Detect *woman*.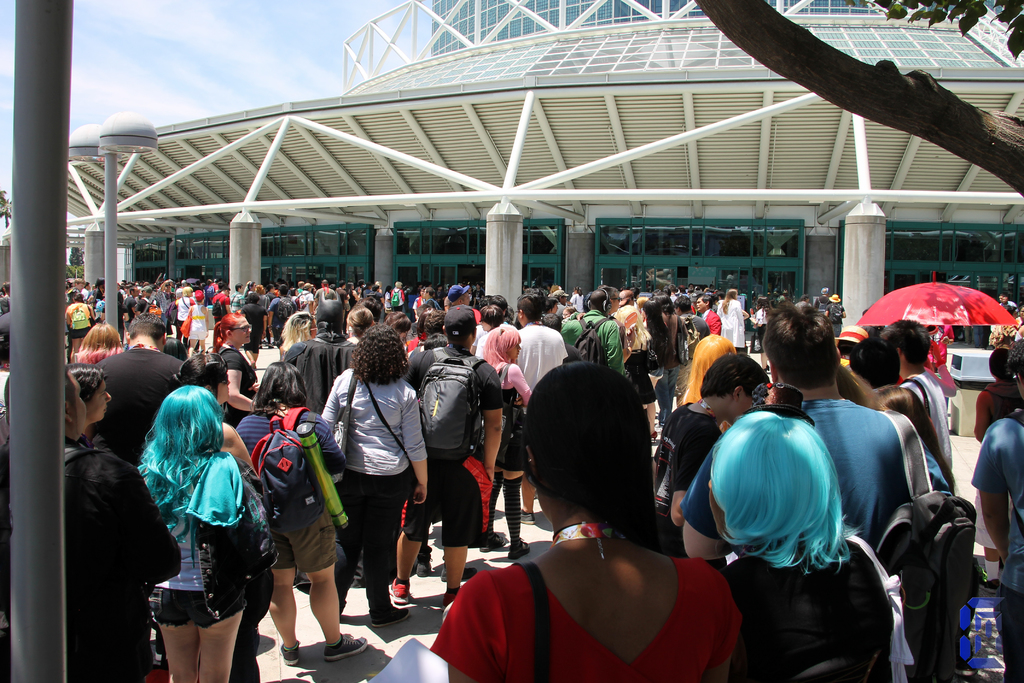
Detected at pyautogui.locateOnScreen(477, 306, 505, 331).
